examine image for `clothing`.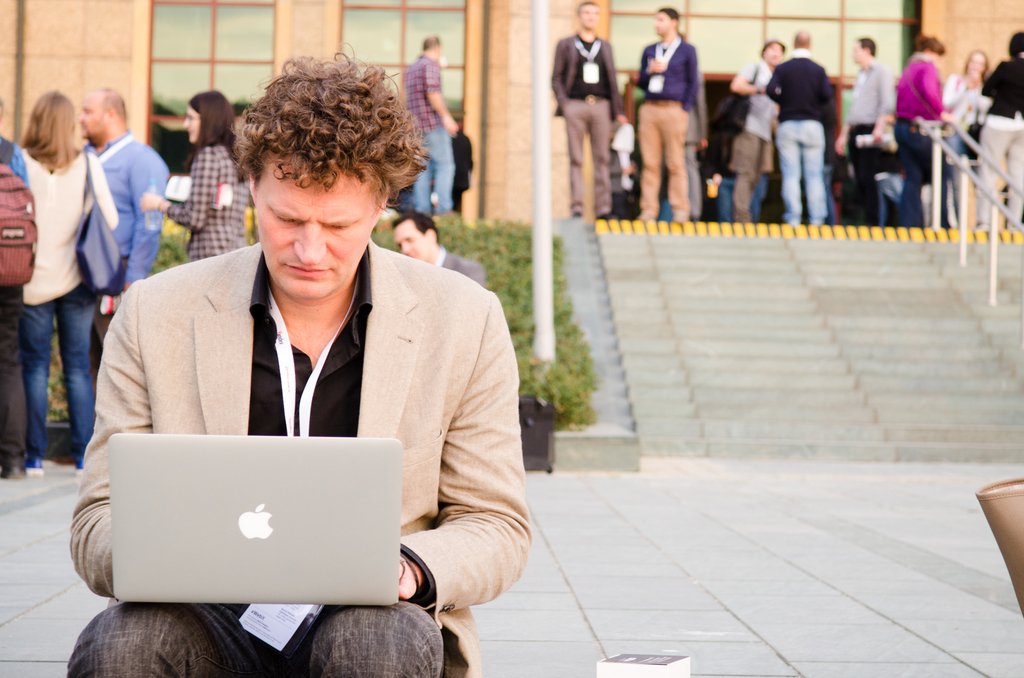
Examination result: left=72, top=134, right=170, bottom=348.
